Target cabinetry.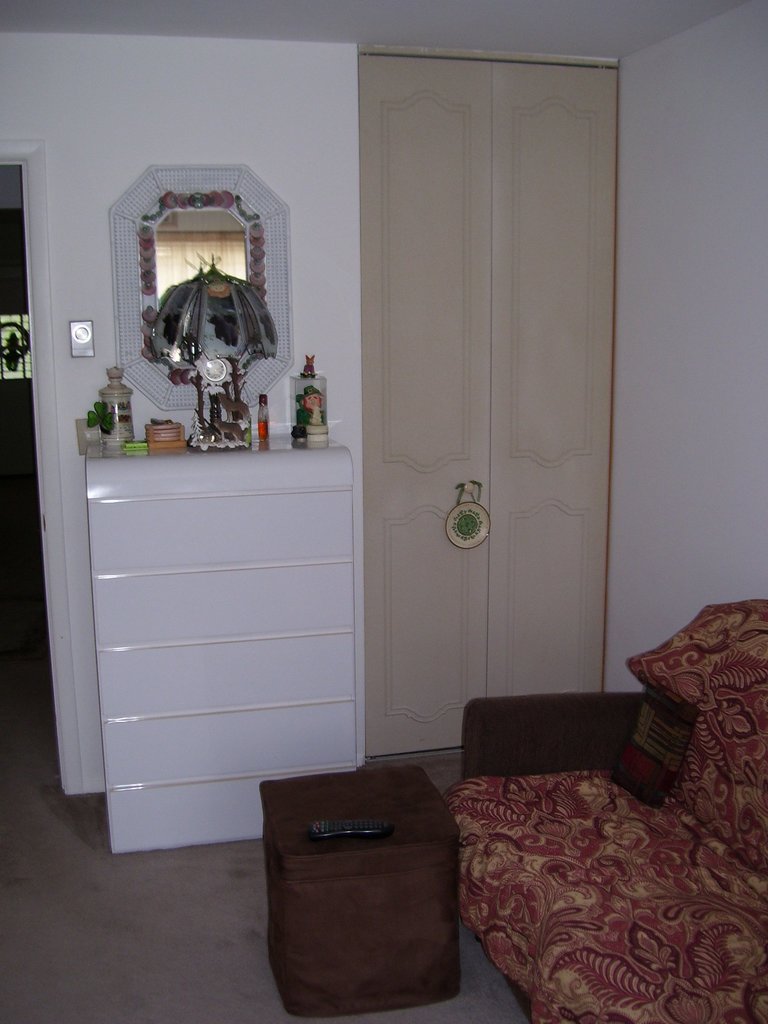
Target region: rect(87, 453, 352, 852).
